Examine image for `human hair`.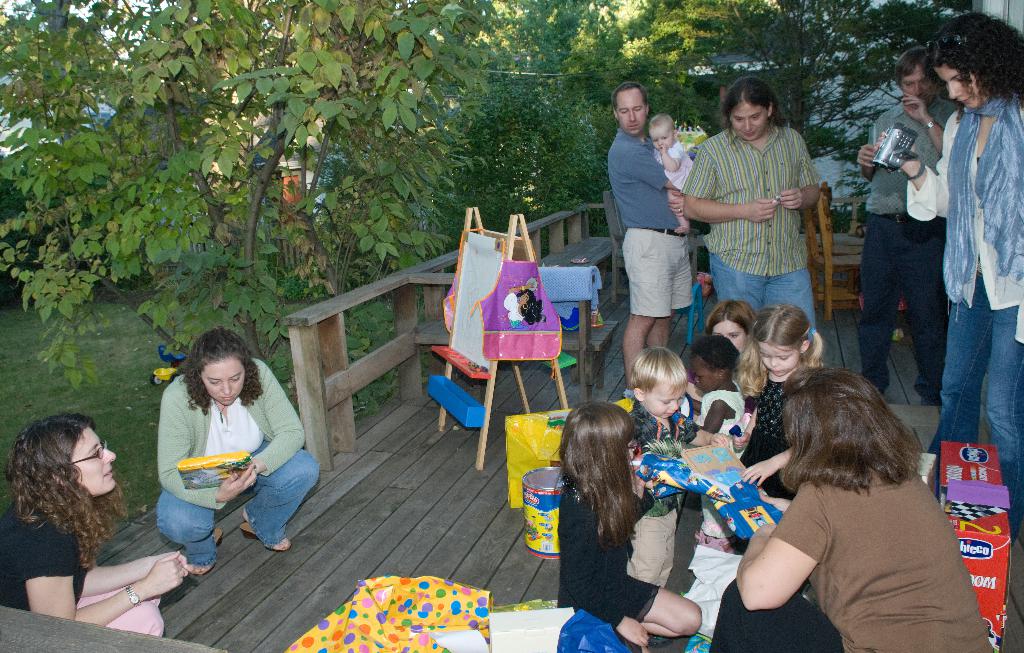
Examination result: (x1=181, y1=329, x2=268, y2=409).
